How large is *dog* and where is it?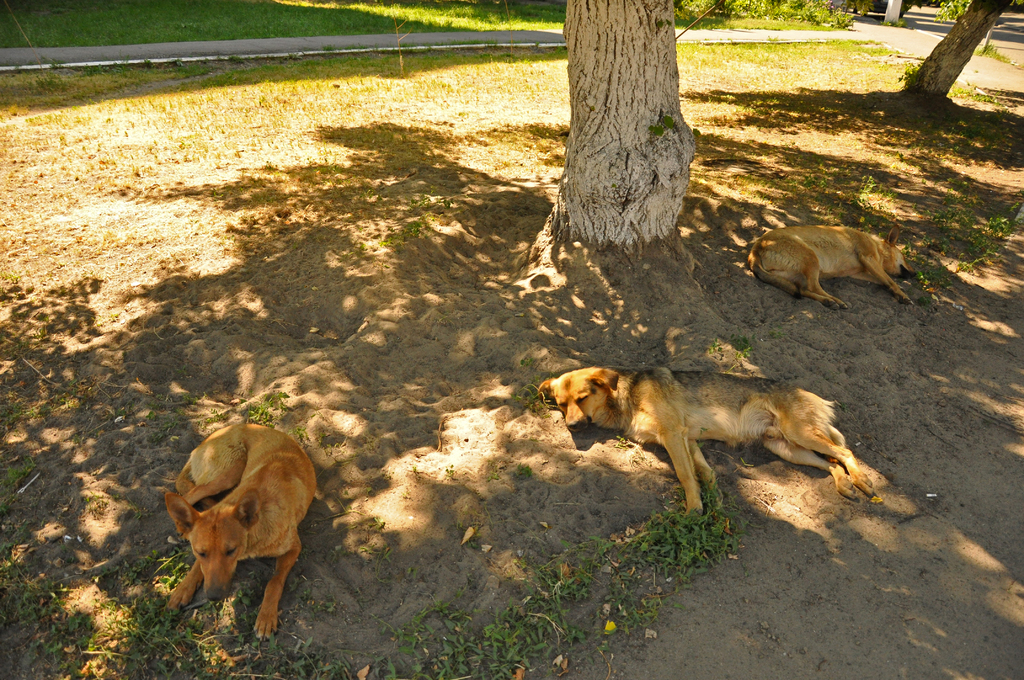
Bounding box: <bbox>536, 365, 877, 520</bbox>.
